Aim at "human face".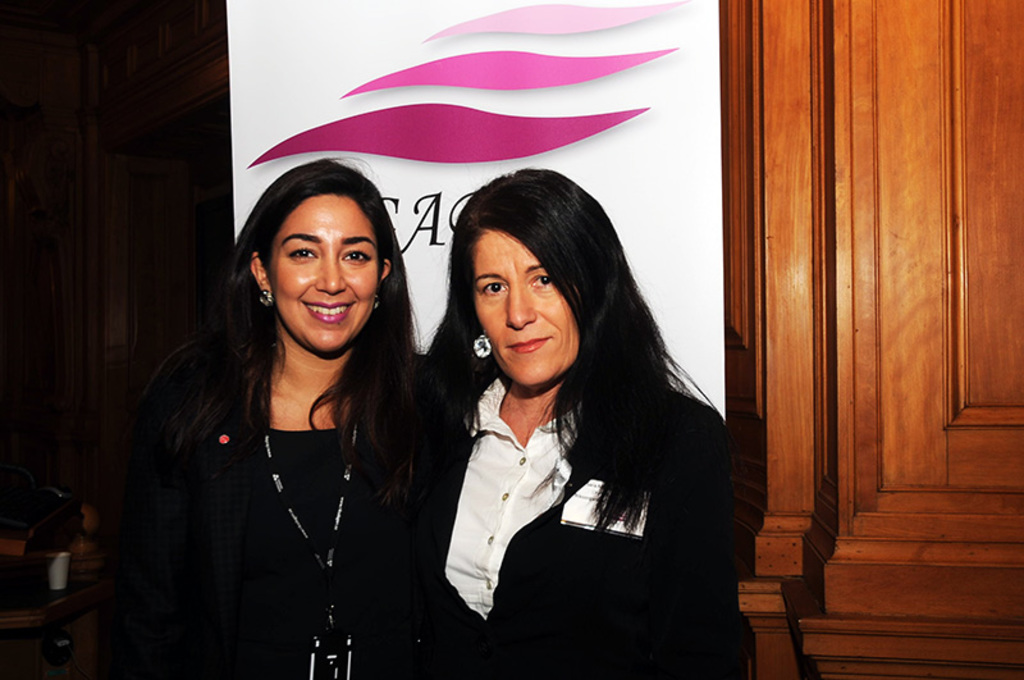
Aimed at x1=475, y1=233, x2=576, y2=393.
